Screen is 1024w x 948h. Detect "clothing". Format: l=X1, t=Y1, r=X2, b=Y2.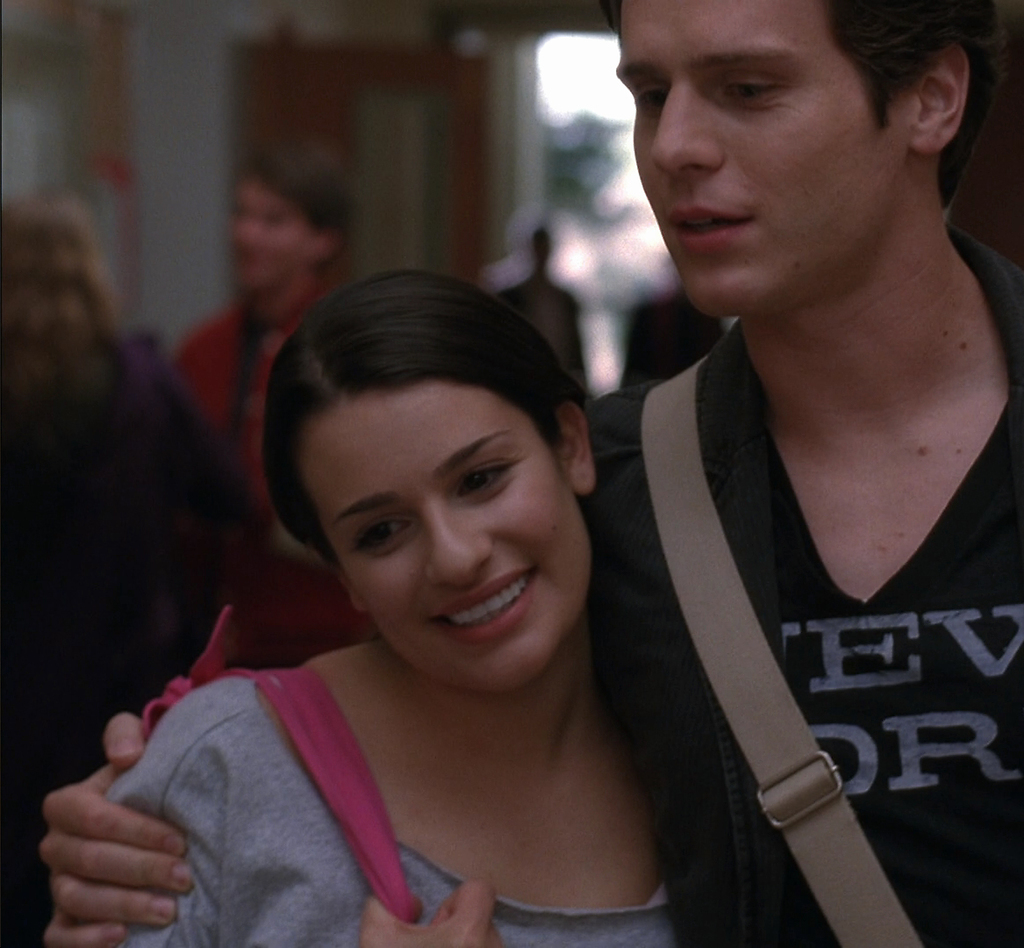
l=580, t=223, r=1023, b=947.
